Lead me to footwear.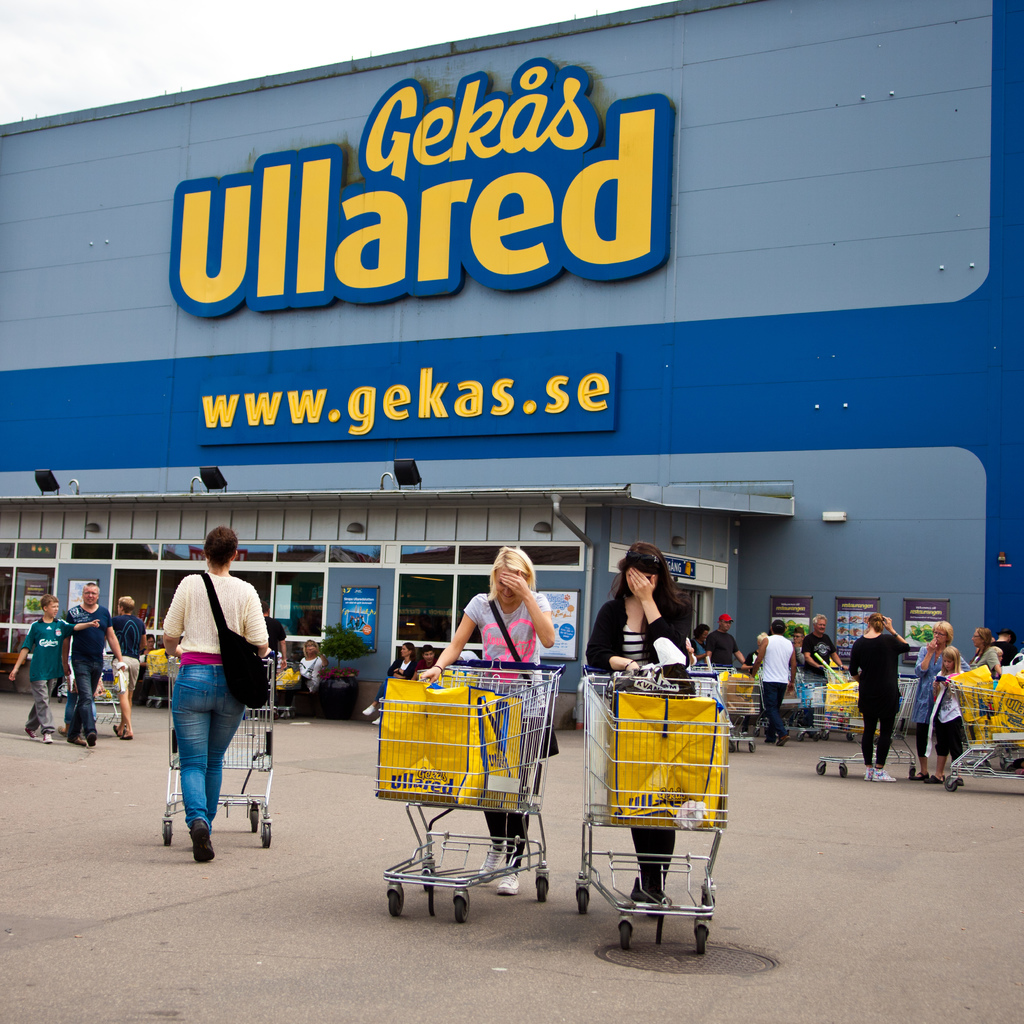
Lead to (left=483, top=846, right=506, bottom=881).
